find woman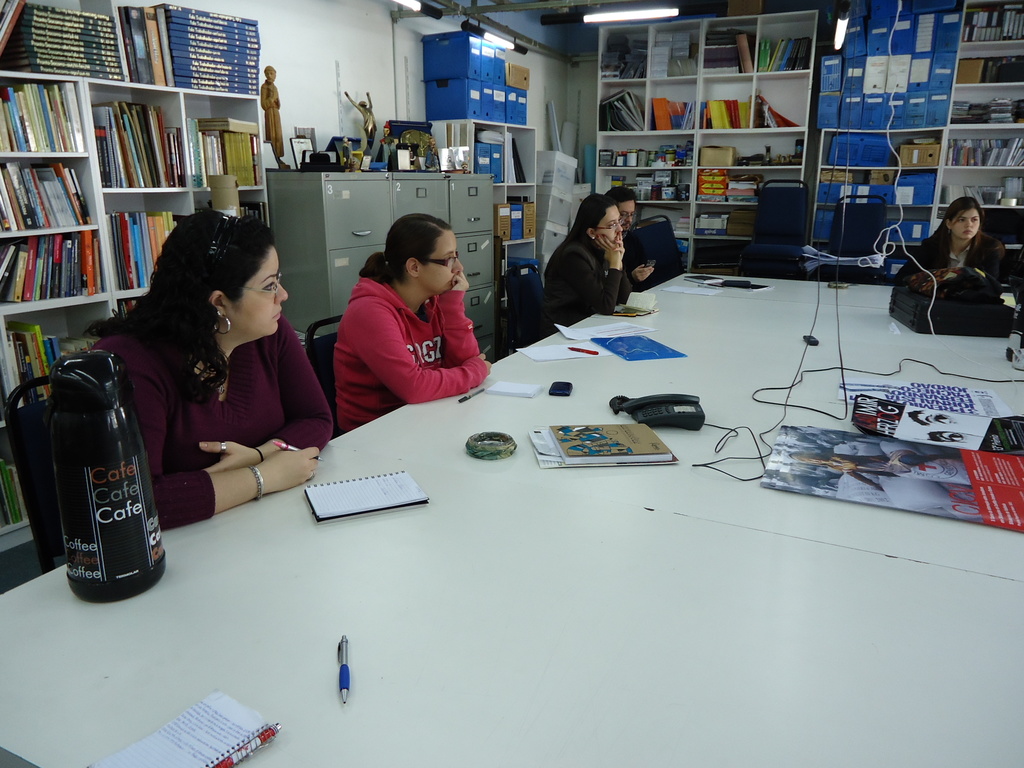
{"x1": 324, "y1": 205, "x2": 488, "y2": 418}
